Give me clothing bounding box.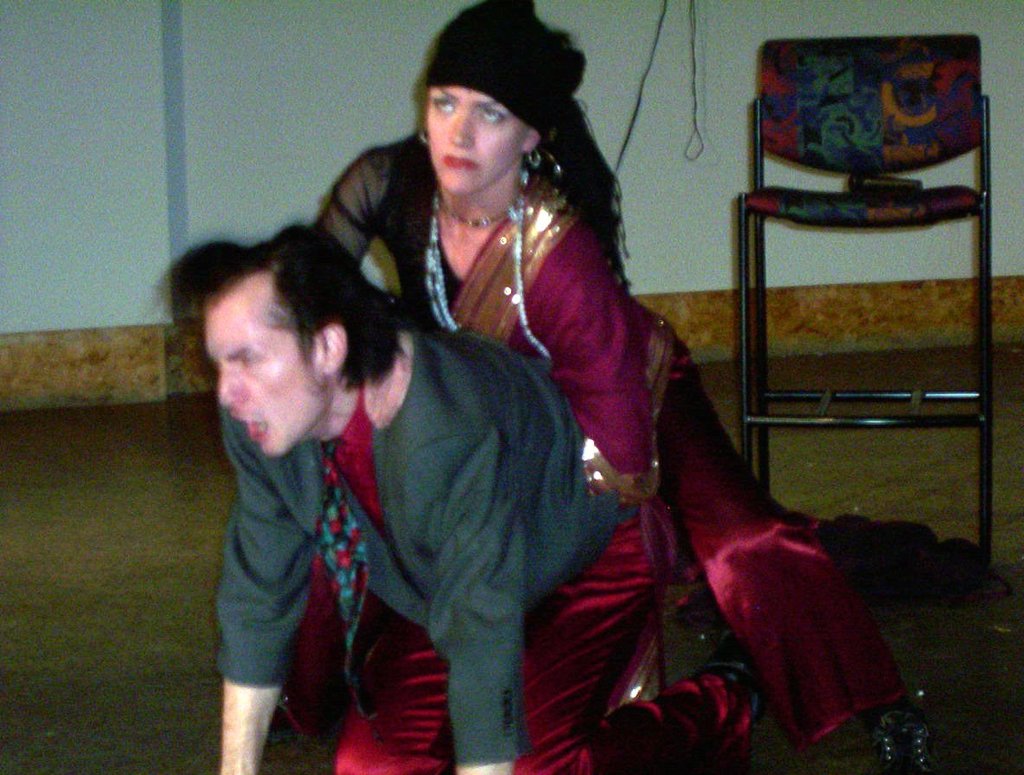
167/279/639/752.
